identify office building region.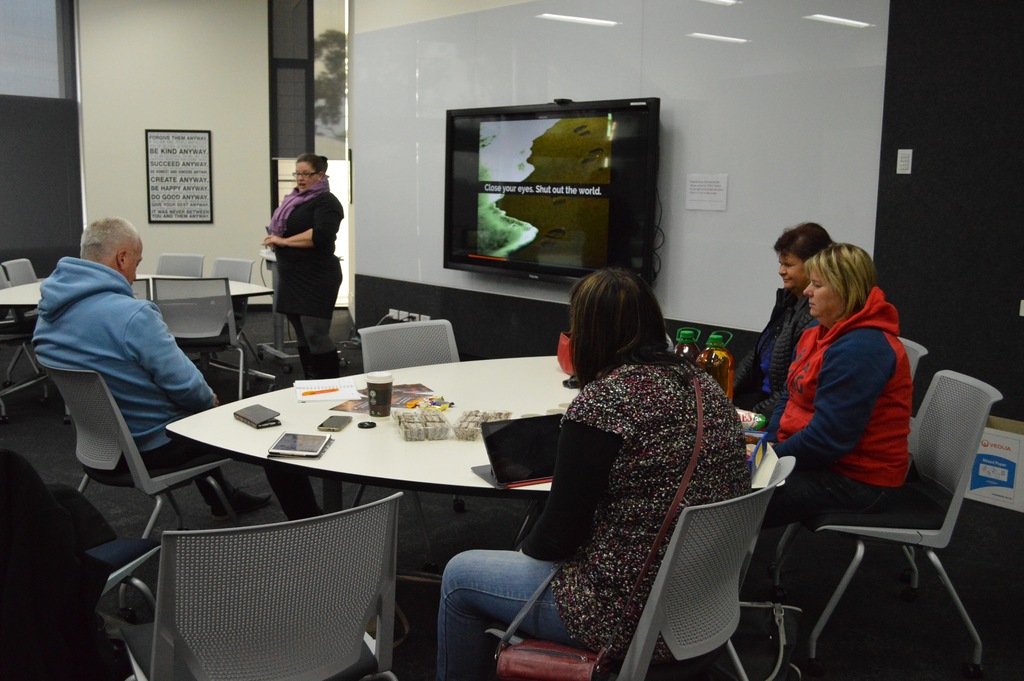
Region: (18, 0, 847, 680).
